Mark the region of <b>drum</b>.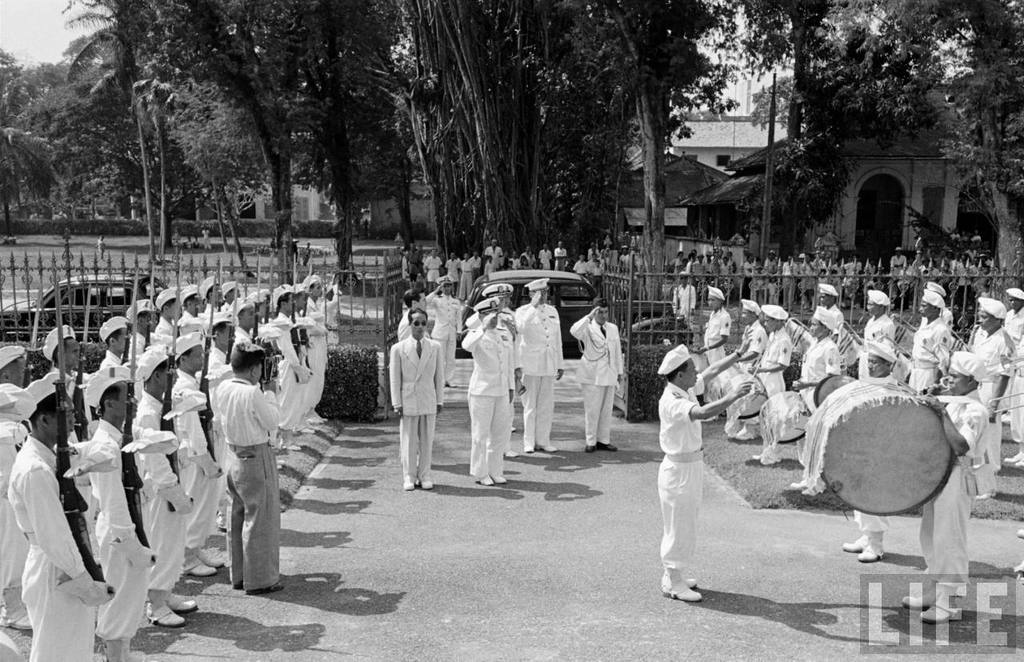
Region: select_region(815, 371, 858, 405).
